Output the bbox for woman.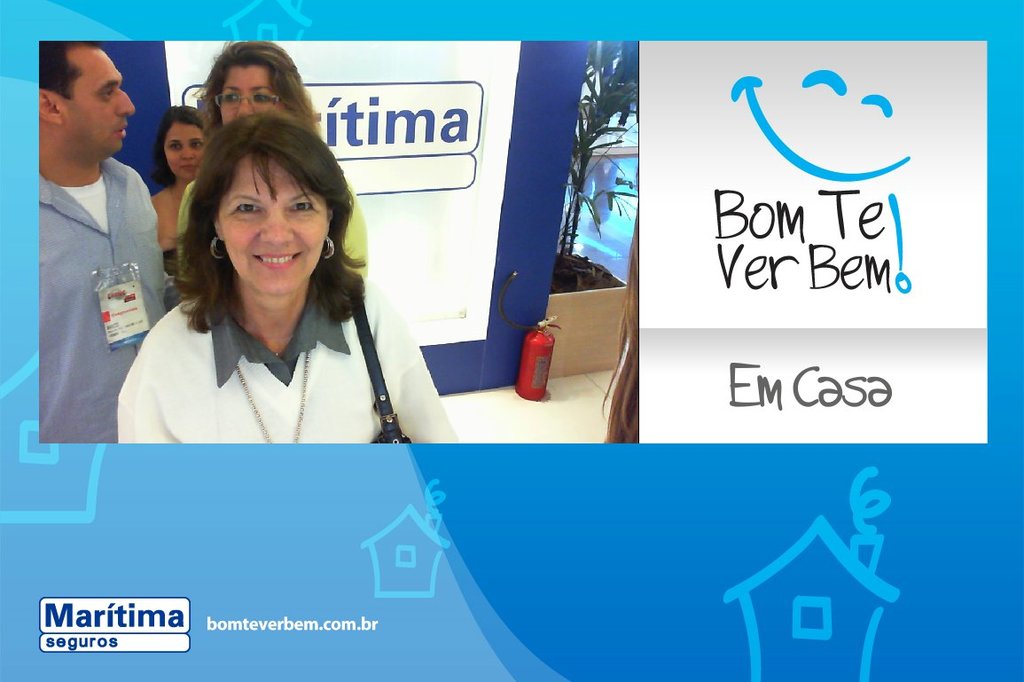
Rect(149, 105, 214, 282).
